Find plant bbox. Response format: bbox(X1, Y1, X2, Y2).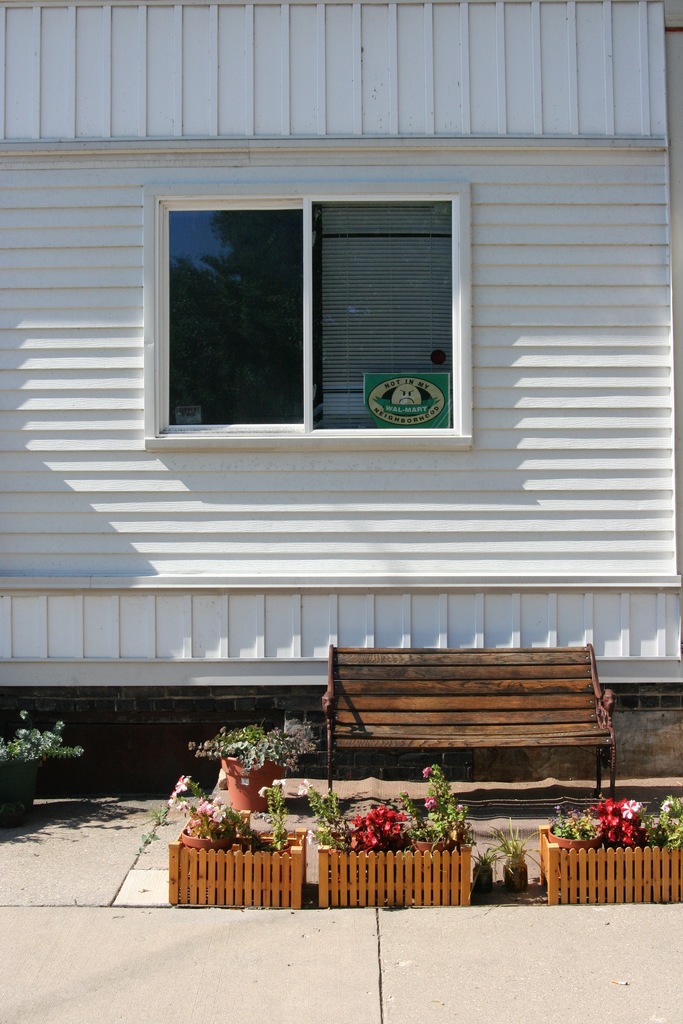
bbox(255, 783, 284, 847).
